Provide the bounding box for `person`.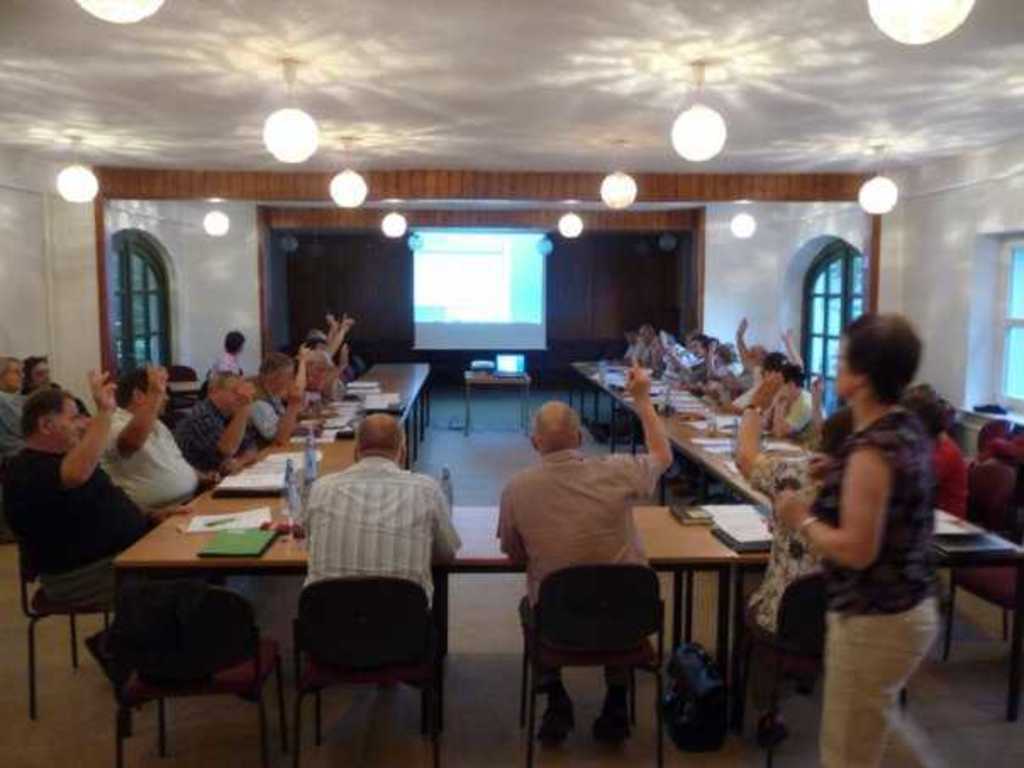
{"x1": 732, "y1": 368, "x2": 868, "y2": 748}.
